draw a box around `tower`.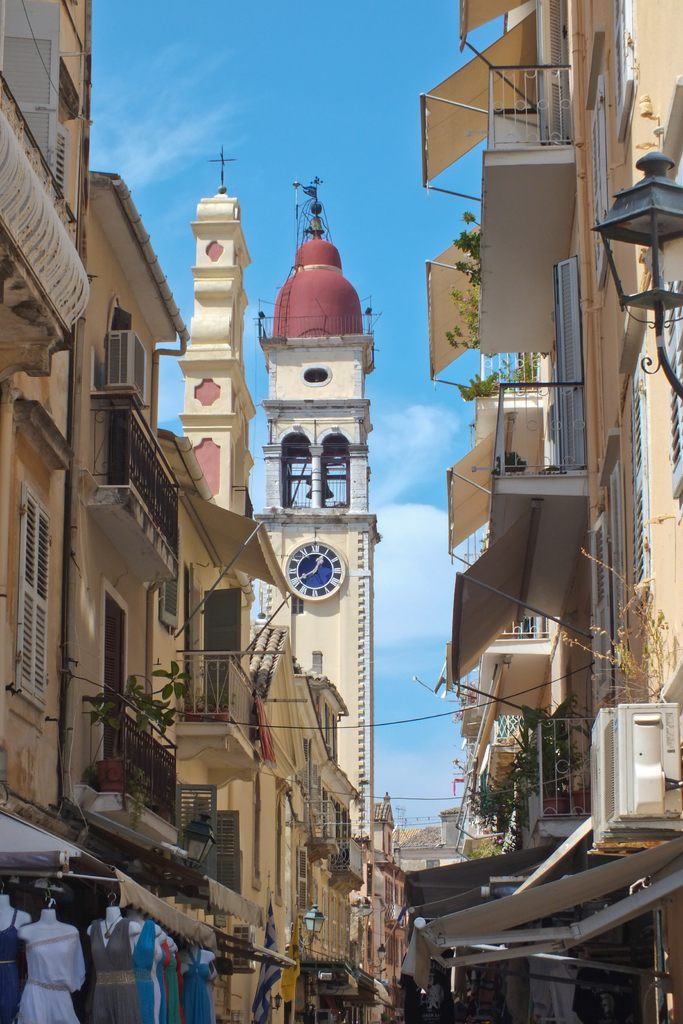
<box>254,178,381,836</box>.
